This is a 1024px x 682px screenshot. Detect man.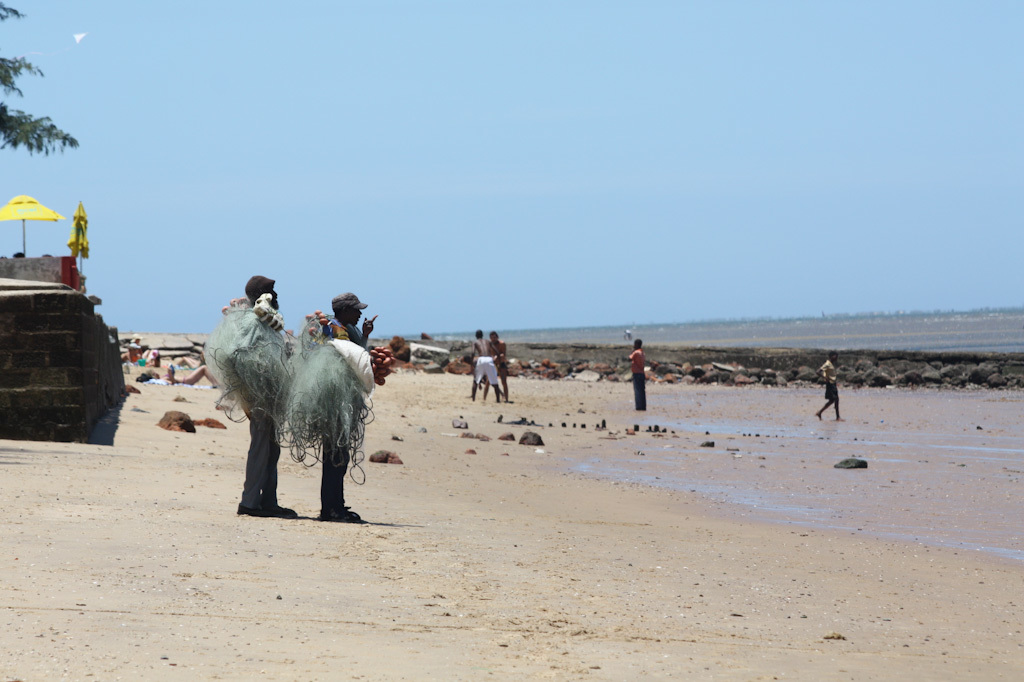
466,327,502,405.
